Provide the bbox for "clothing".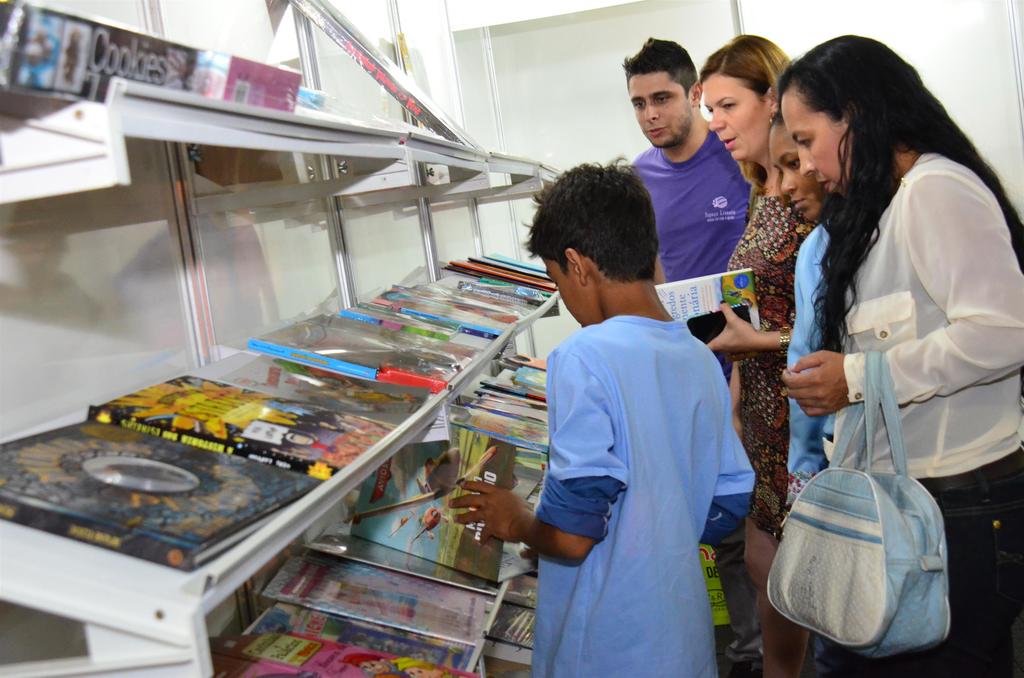
detection(714, 193, 804, 544).
